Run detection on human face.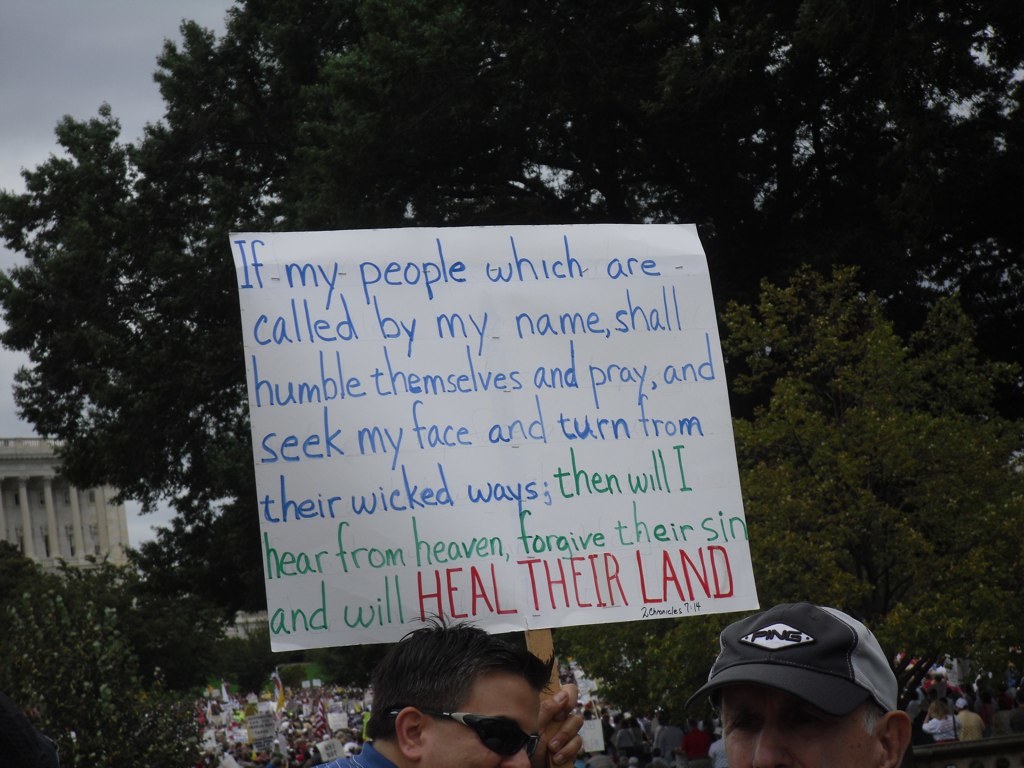
Result: bbox=(724, 688, 876, 767).
